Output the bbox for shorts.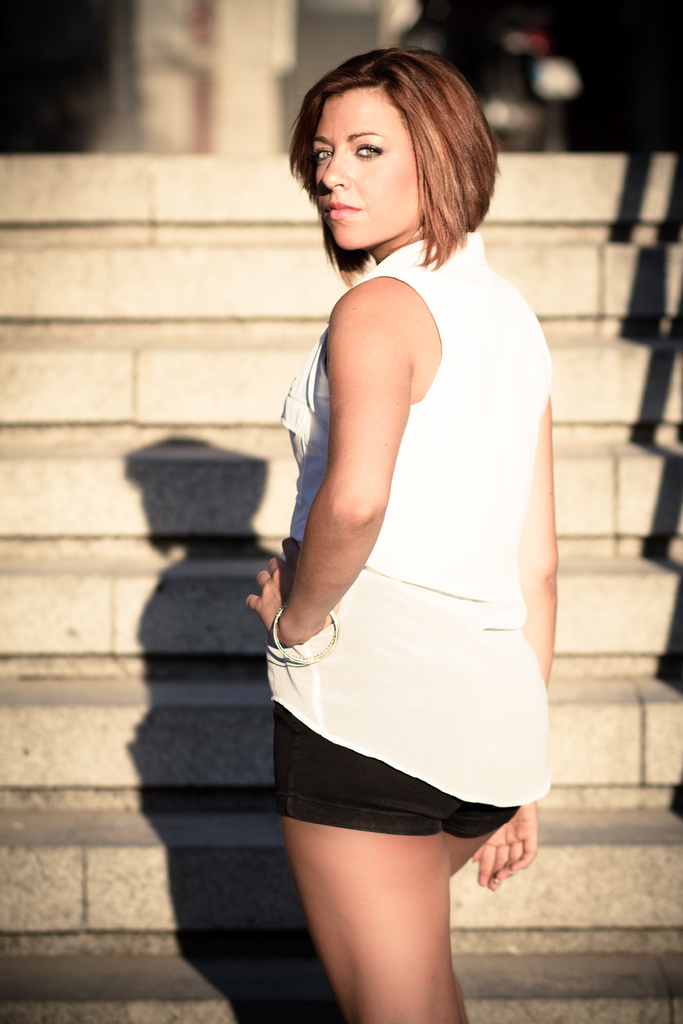
[left=274, top=751, right=518, bottom=856].
